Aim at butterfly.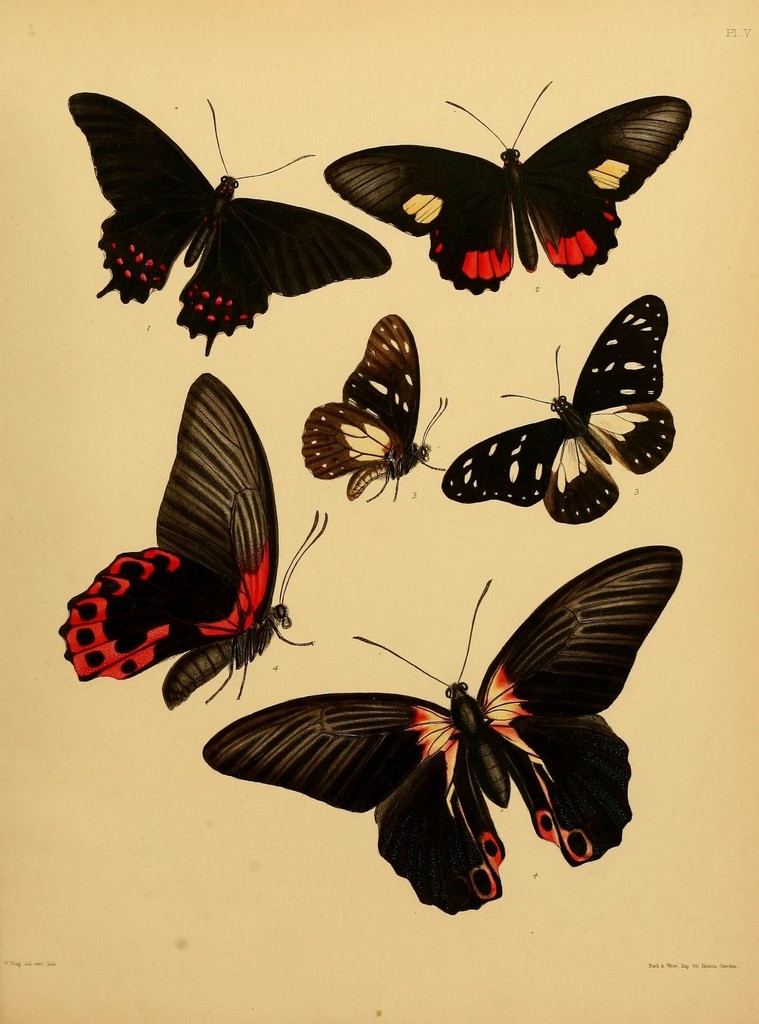
Aimed at x1=440 y1=291 x2=683 y2=522.
